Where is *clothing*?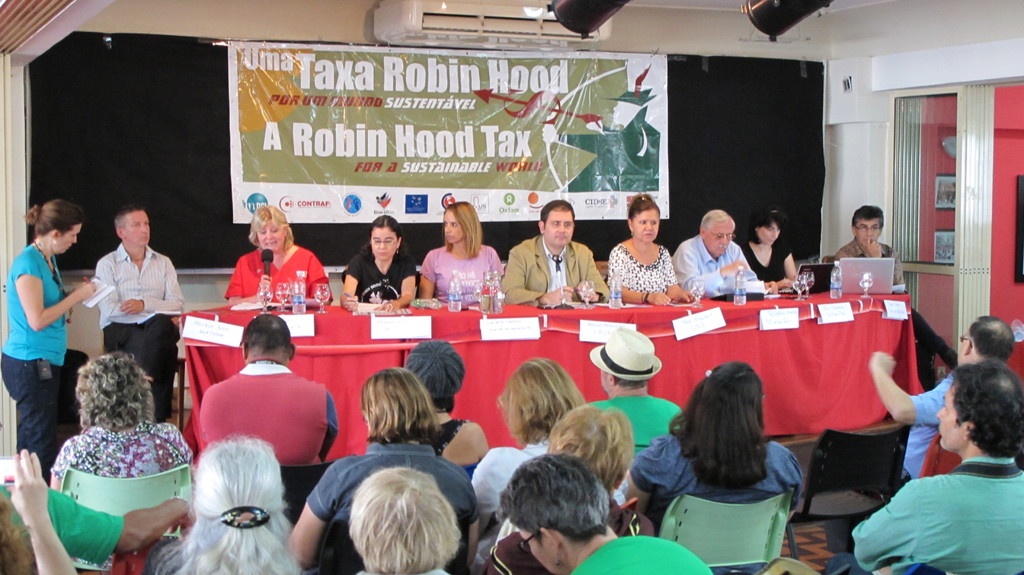
crop(227, 248, 329, 307).
